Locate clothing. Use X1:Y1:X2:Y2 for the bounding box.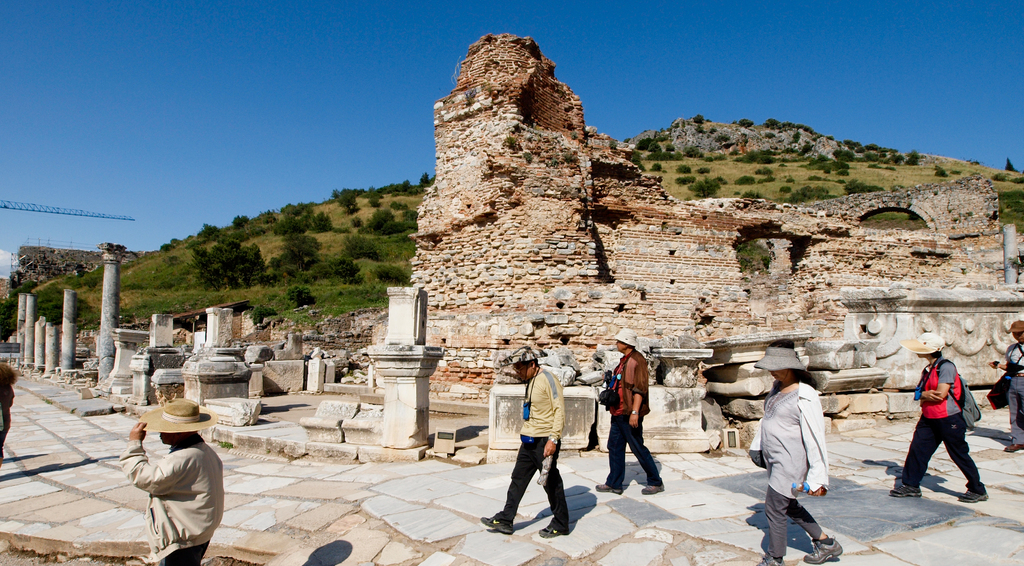
118:404:217:552.
